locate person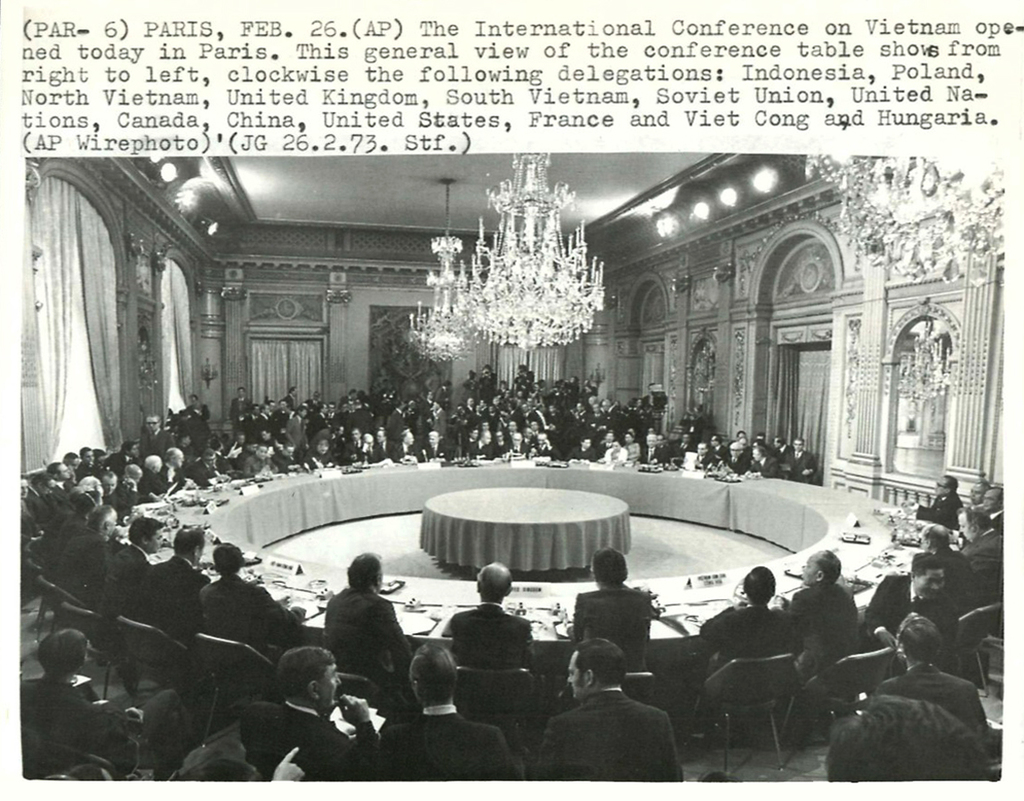
(24, 624, 130, 772)
